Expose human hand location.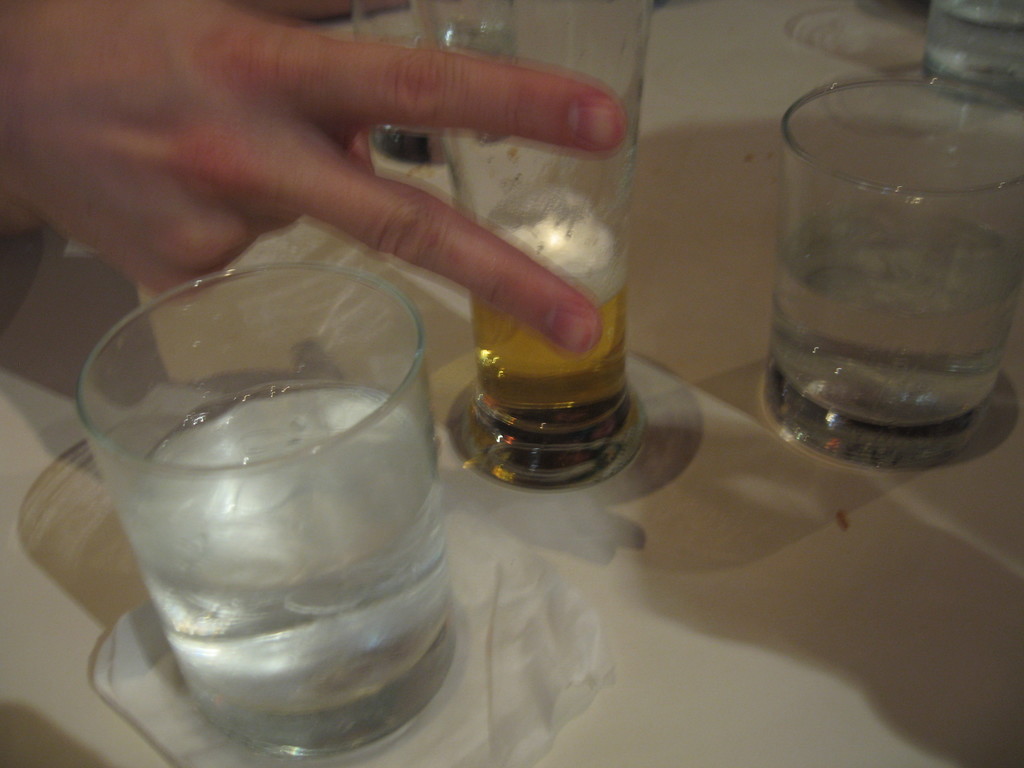
Exposed at bbox(68, 23, 660, 285).
